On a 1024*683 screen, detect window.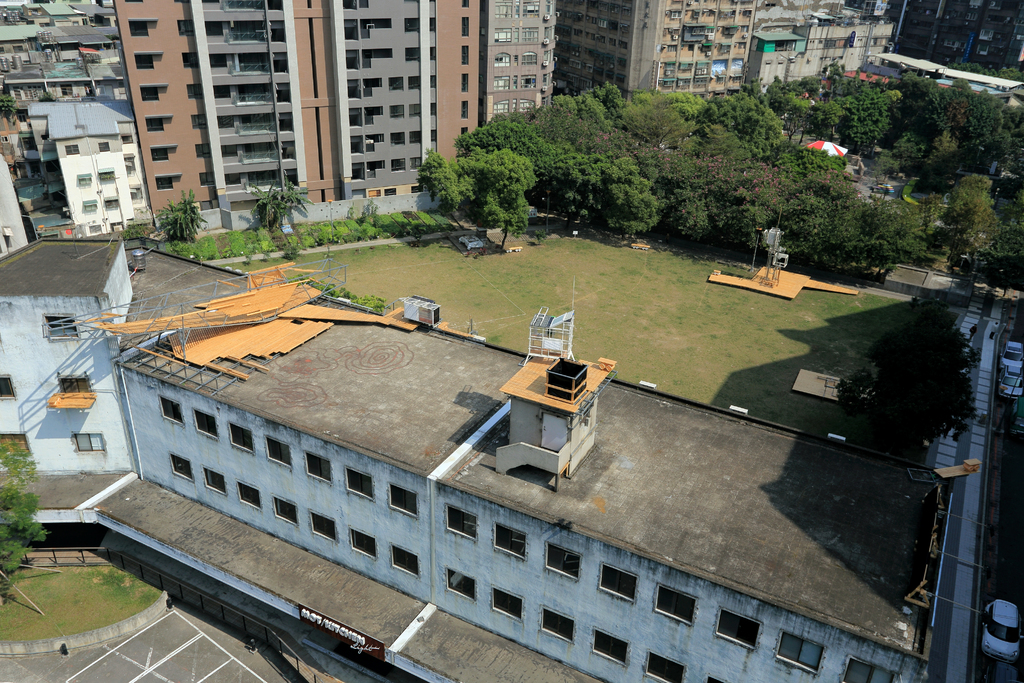
[x1=488, y1=584, x2=524, y2=624].
